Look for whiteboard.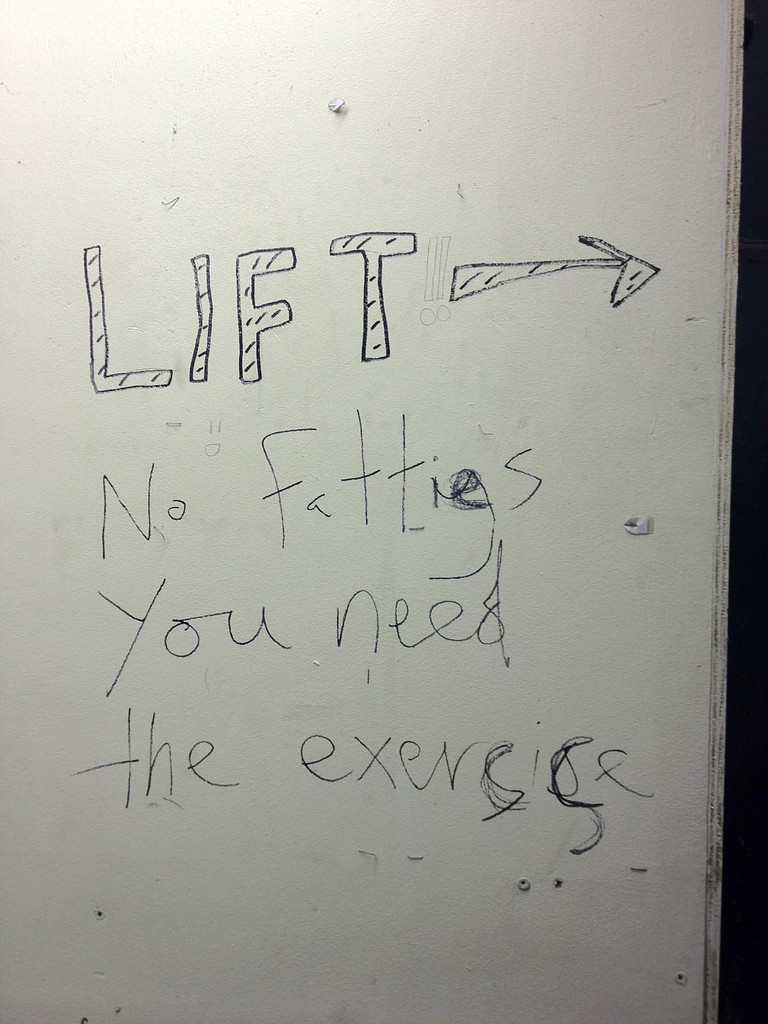
Found: BBox(0, 0, 745, 1021).
